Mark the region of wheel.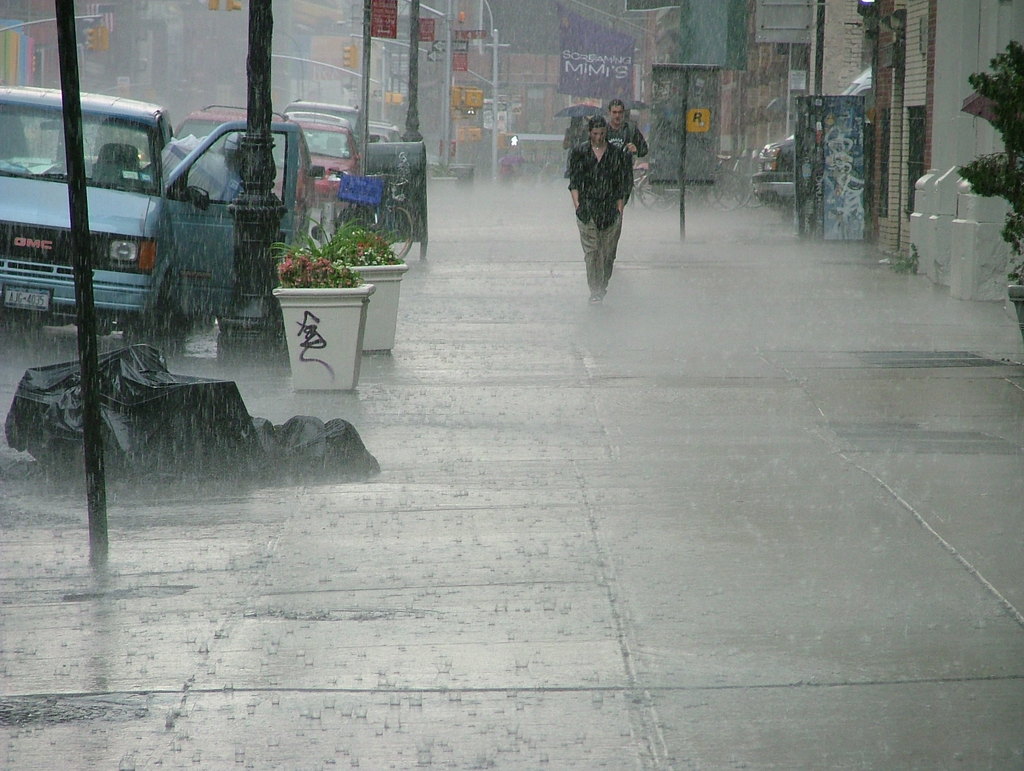
Region: [left=376, top=202, right=415, bottom=263].
